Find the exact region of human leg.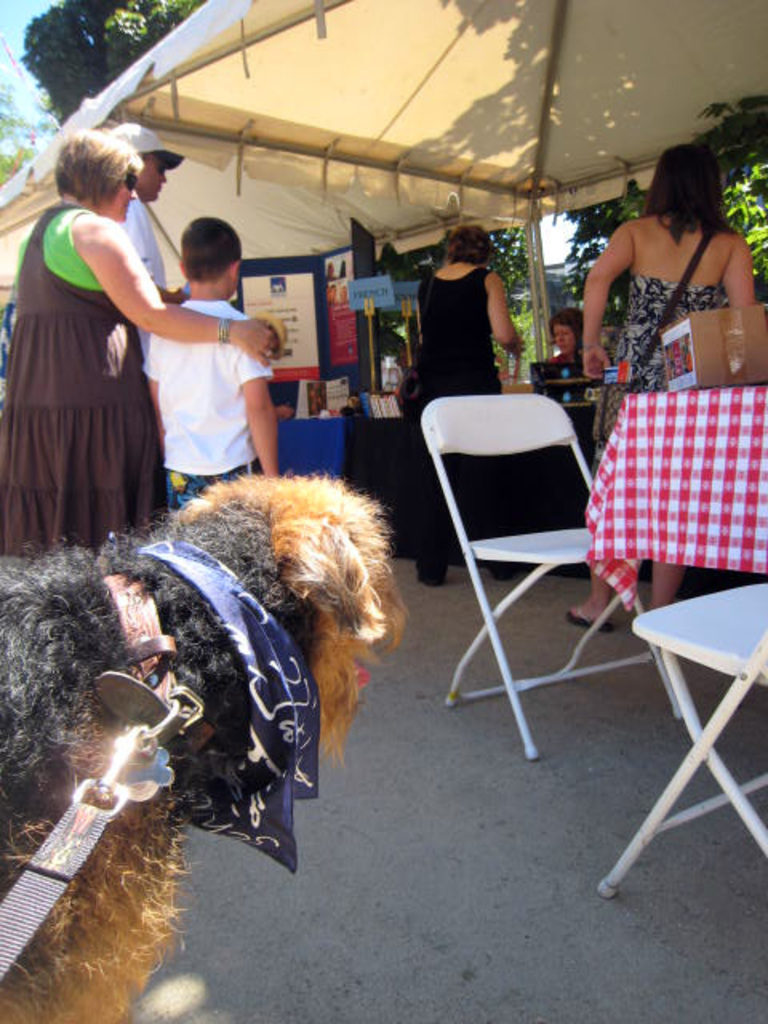
Exact region: x1=653 y1=566 x2=688 y2=611.
